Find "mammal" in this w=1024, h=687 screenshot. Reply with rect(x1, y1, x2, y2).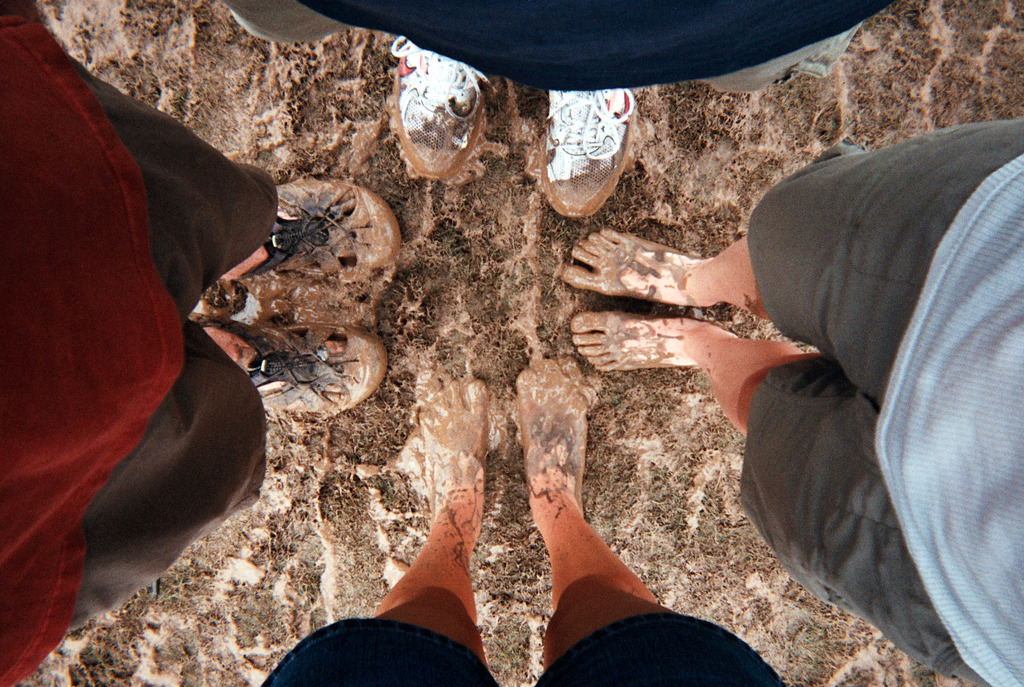
rect(558, 115, 1023, 686).
